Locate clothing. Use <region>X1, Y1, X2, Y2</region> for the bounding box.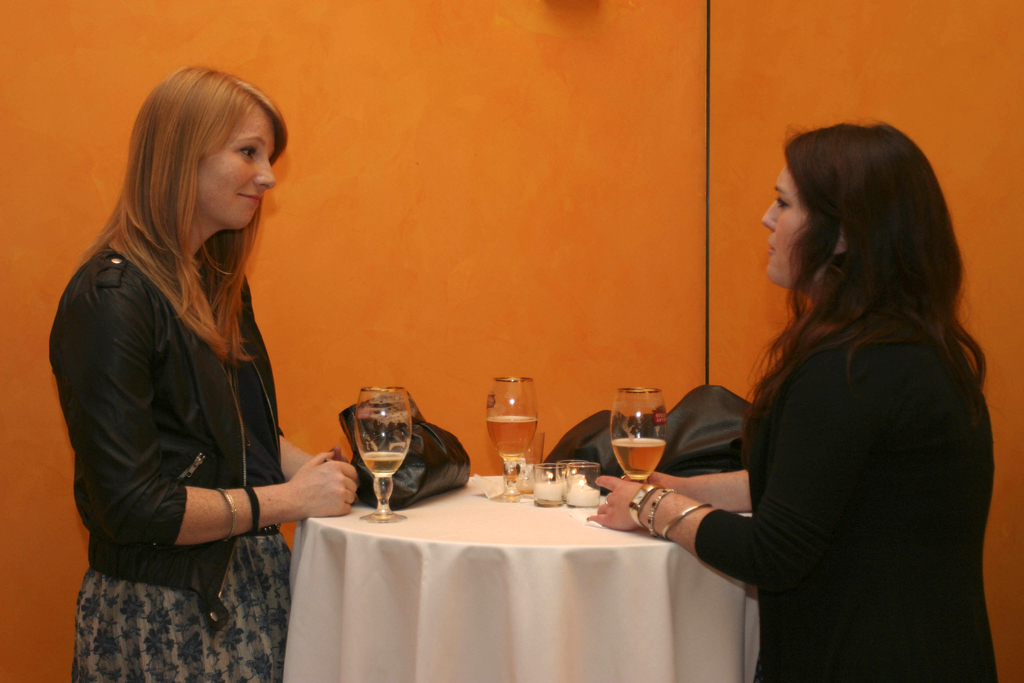
<region>698, 288, 1014, 680</region>.
